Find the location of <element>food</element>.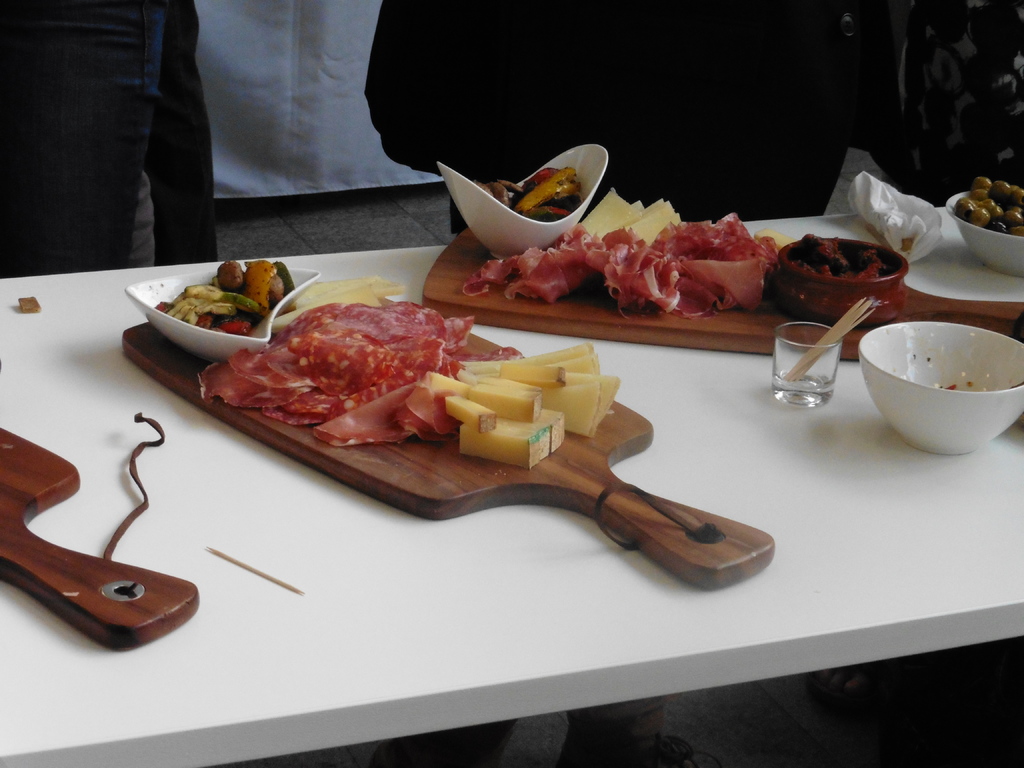
Location: [461,211,782,326].
